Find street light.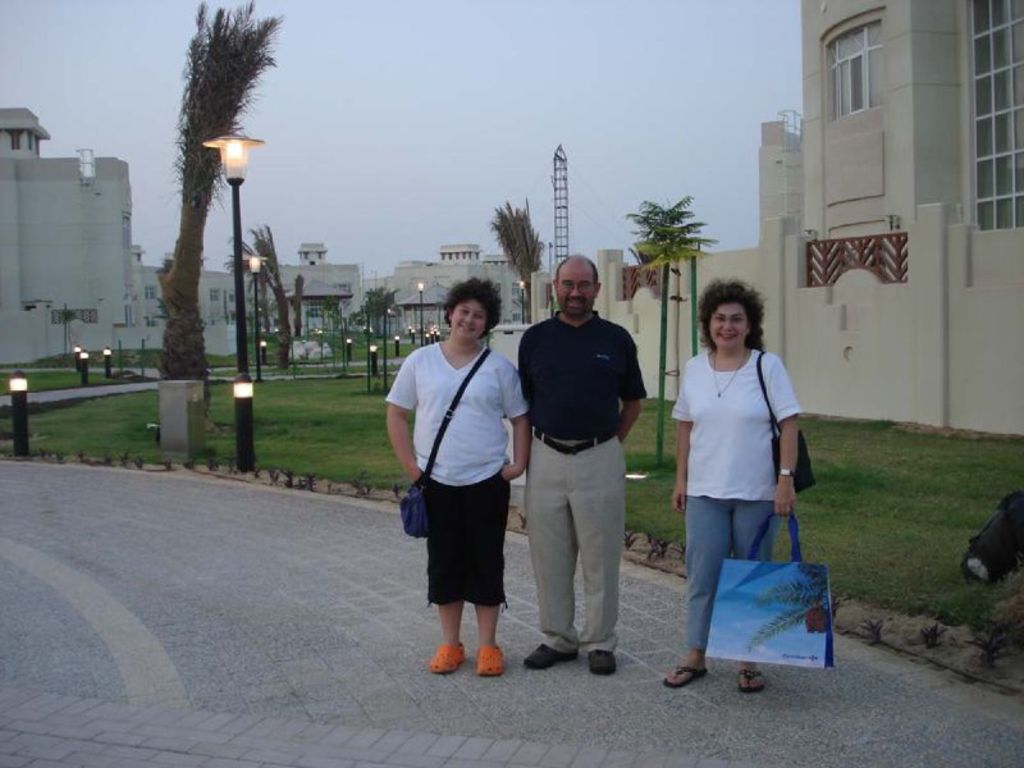
412,329,415,339.
